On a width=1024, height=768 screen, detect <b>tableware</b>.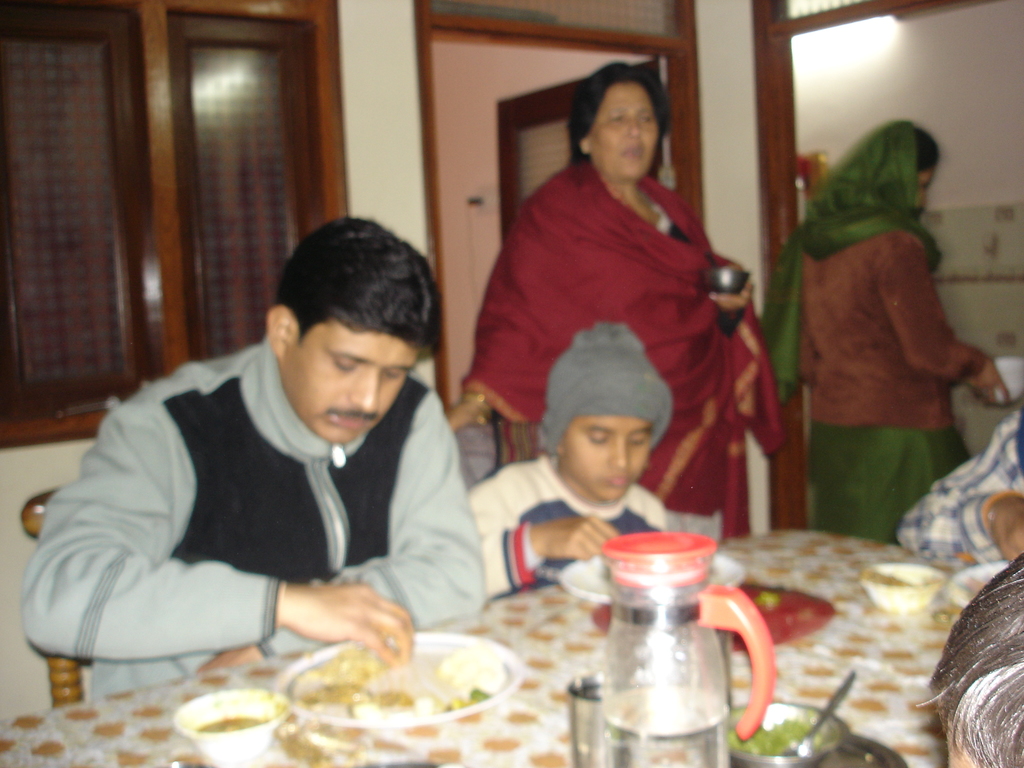
[946,560,1008,610].
